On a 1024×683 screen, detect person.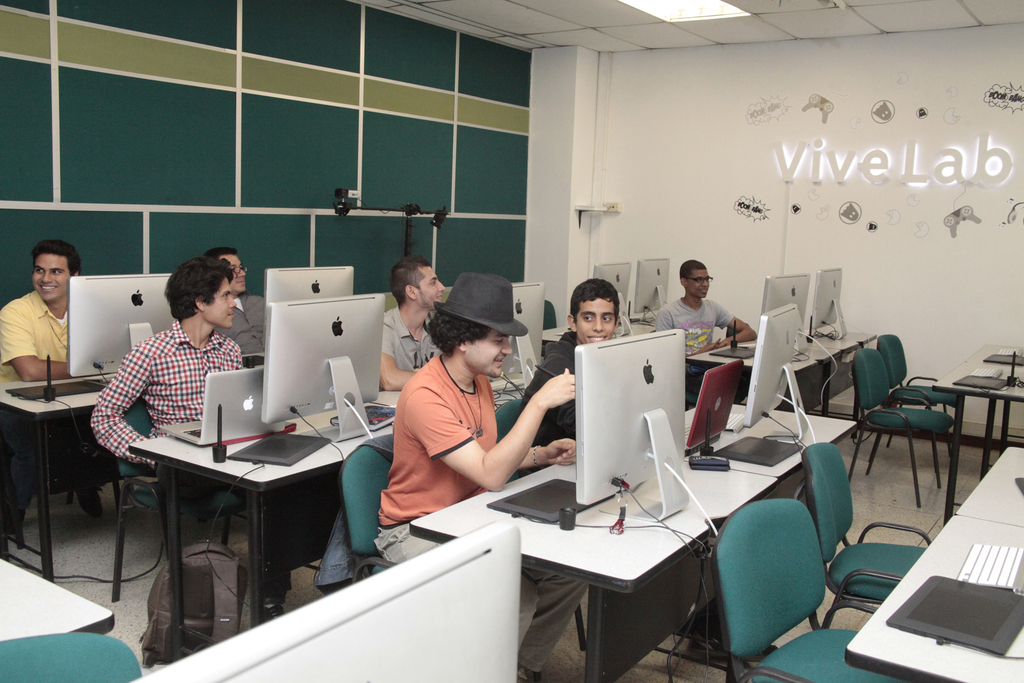
{"x1": 371, "y1": 273, "x2": 584, "y2": 562}.
